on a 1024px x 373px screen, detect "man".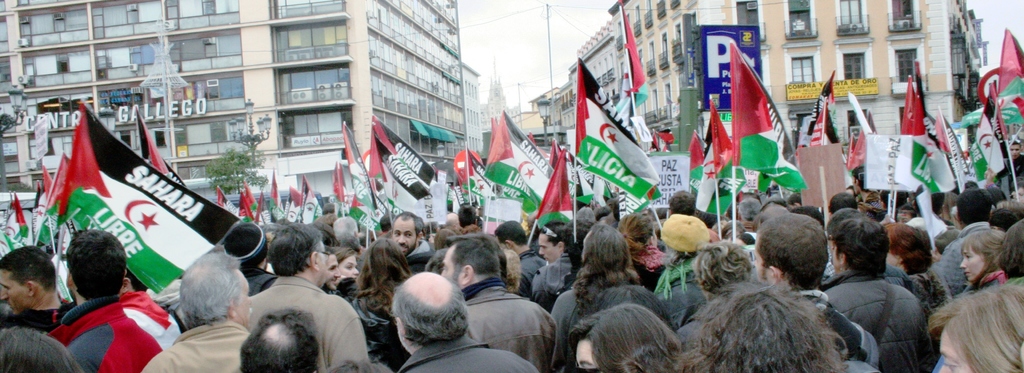
(left=219, top=217, right=278, bottom=298).
